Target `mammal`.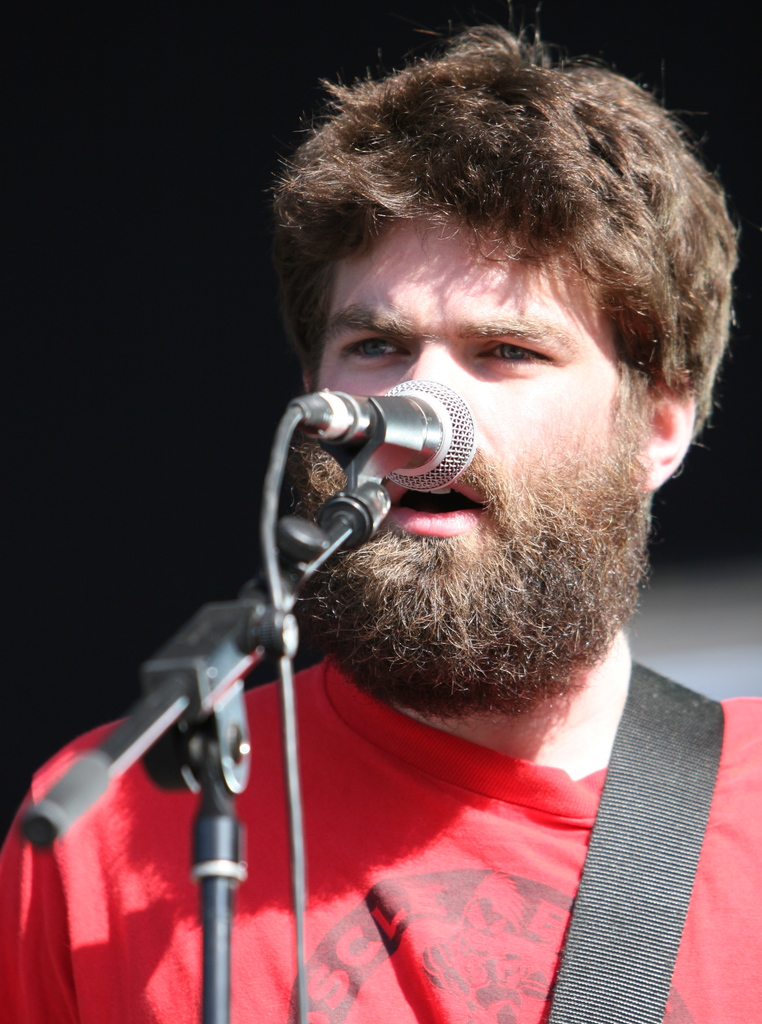
Target region: left=0, top=0, right=761, bottom=1023.
